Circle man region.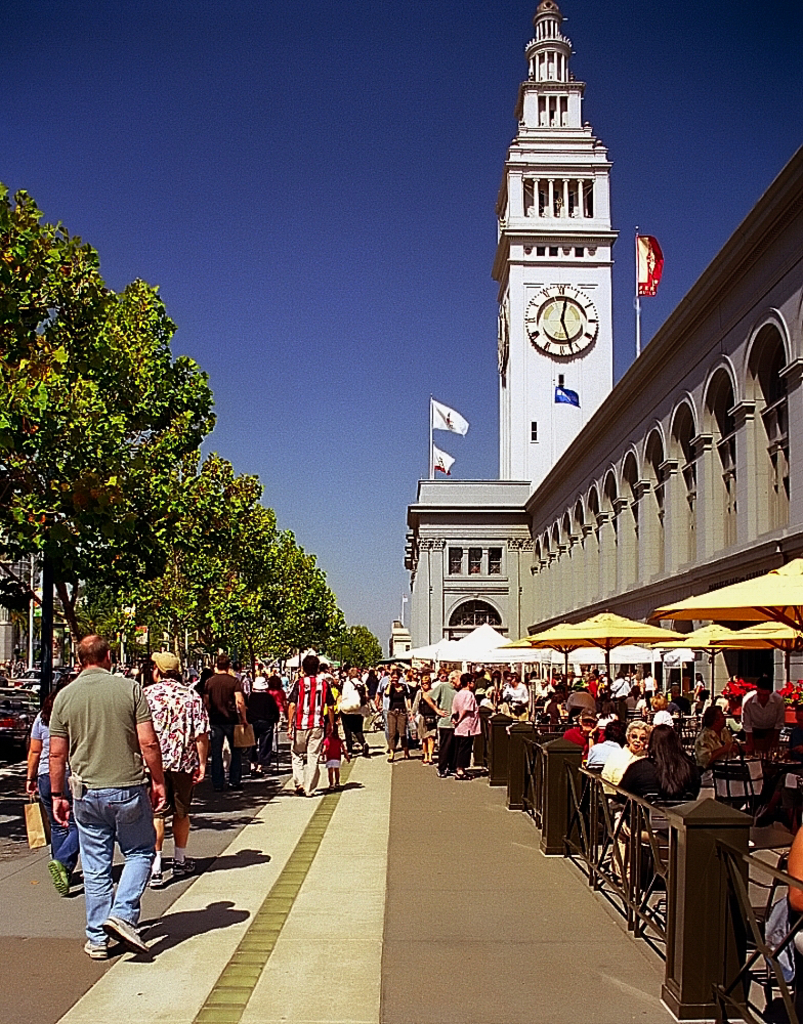
Region: (left=427, top=671, right=458, bottom=769).
